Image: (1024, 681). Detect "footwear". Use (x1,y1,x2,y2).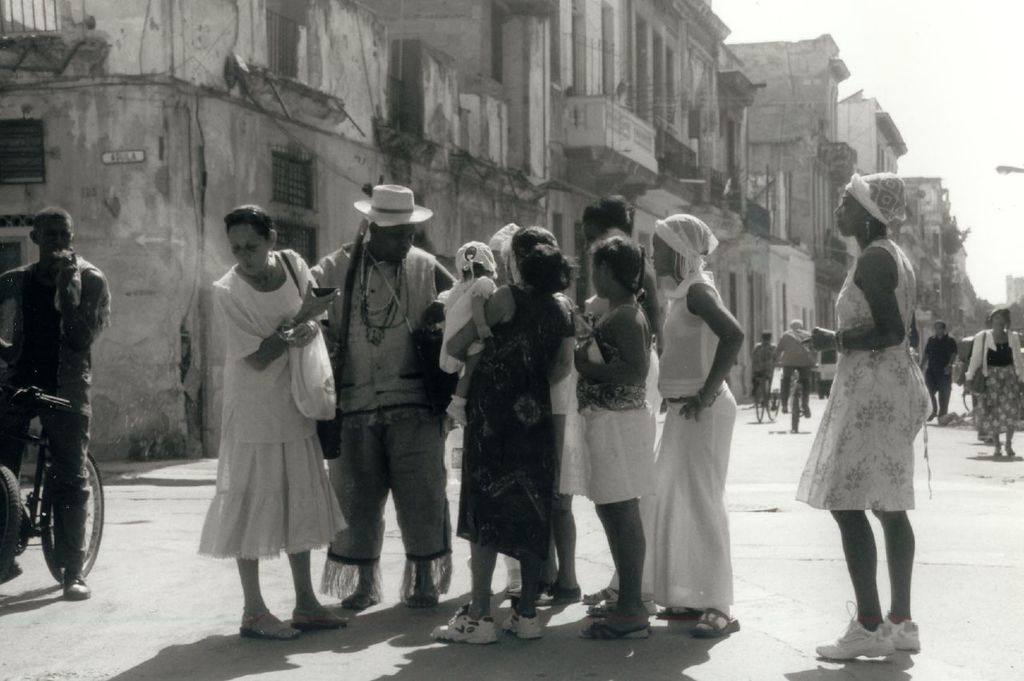
(685,608,740,639).
